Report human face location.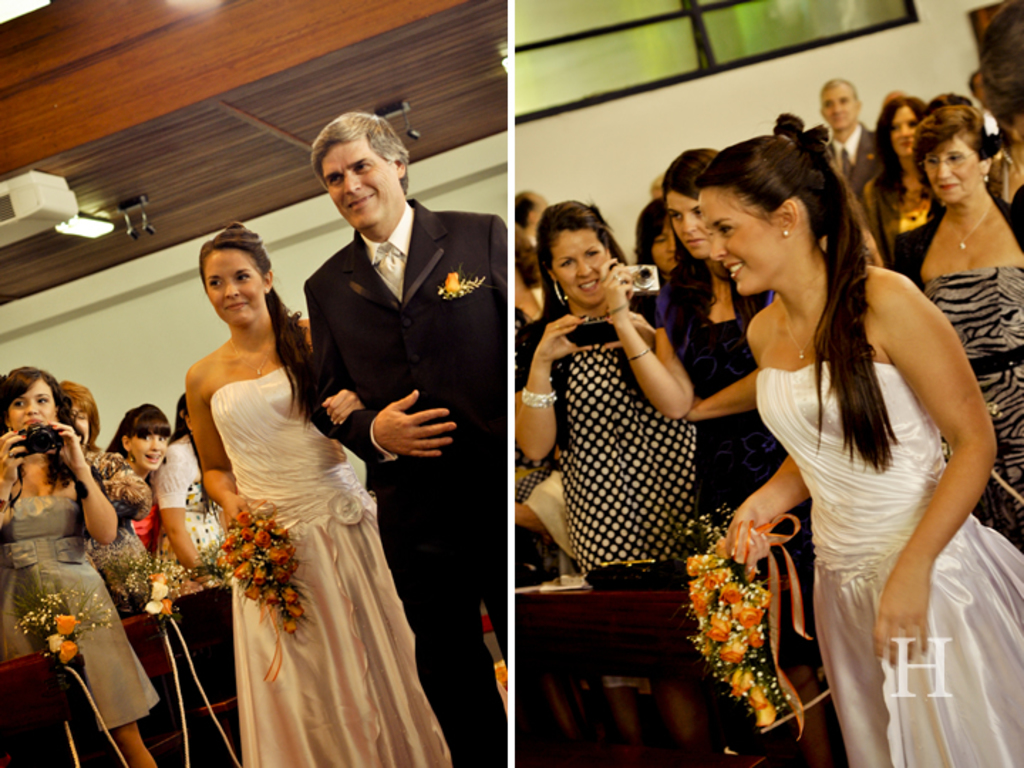
Report: Rect(656, 218, 680, 276).
